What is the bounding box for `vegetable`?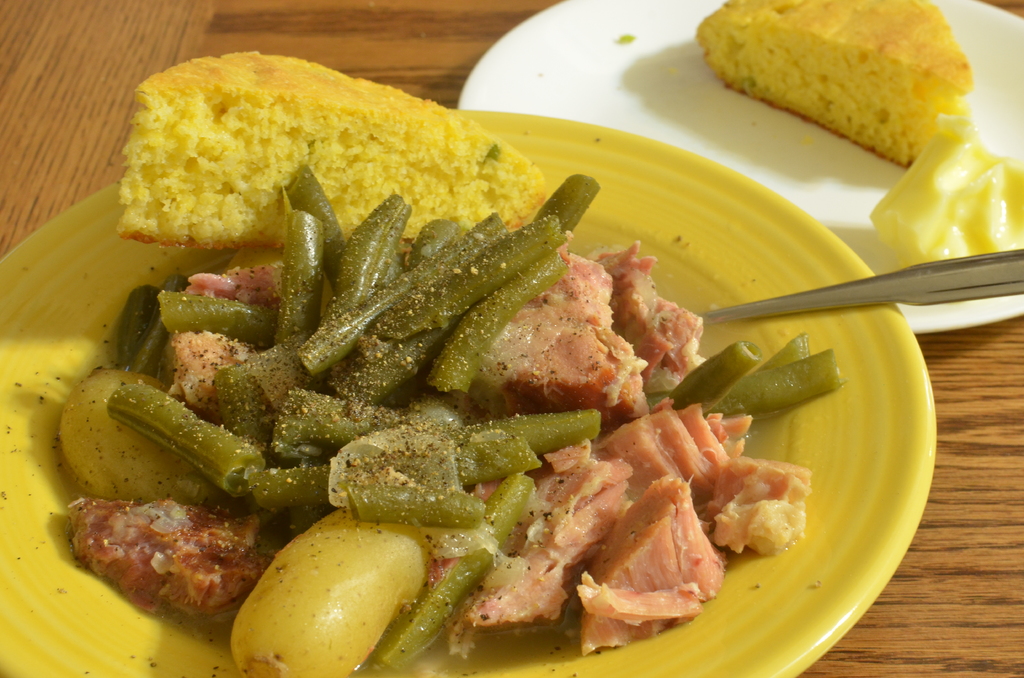
{"x1": 408, "y1": 216, "x2": 456, "y2": 261}.
